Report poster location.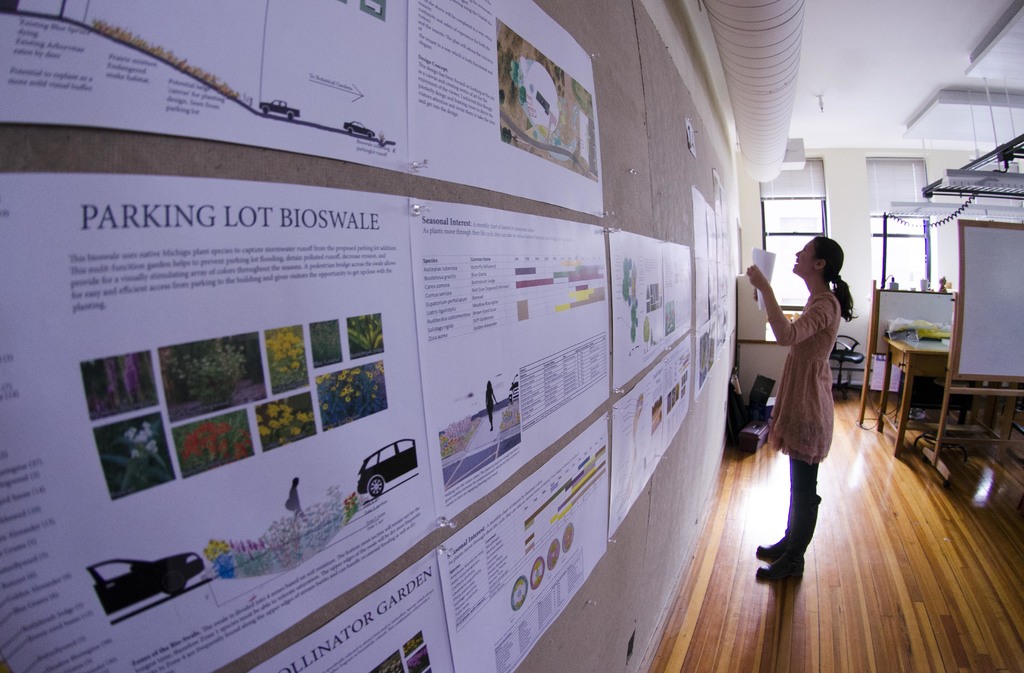
Report: select_region(0, 0, 410, 173).
